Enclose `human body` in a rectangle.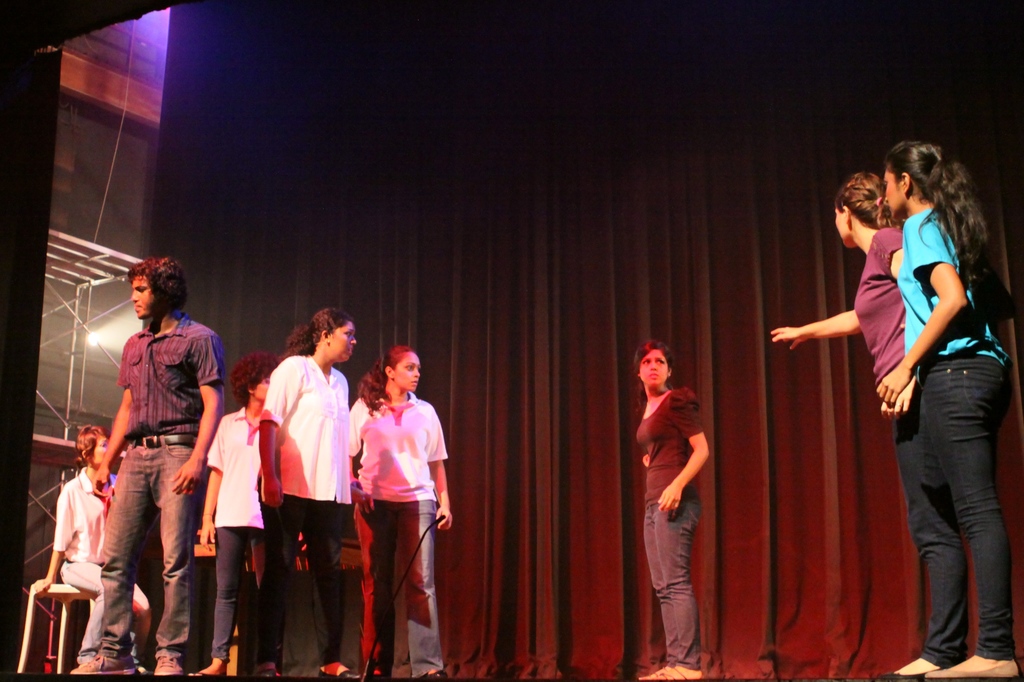
x1=877, y1=141, x2=1017, y2=681.
